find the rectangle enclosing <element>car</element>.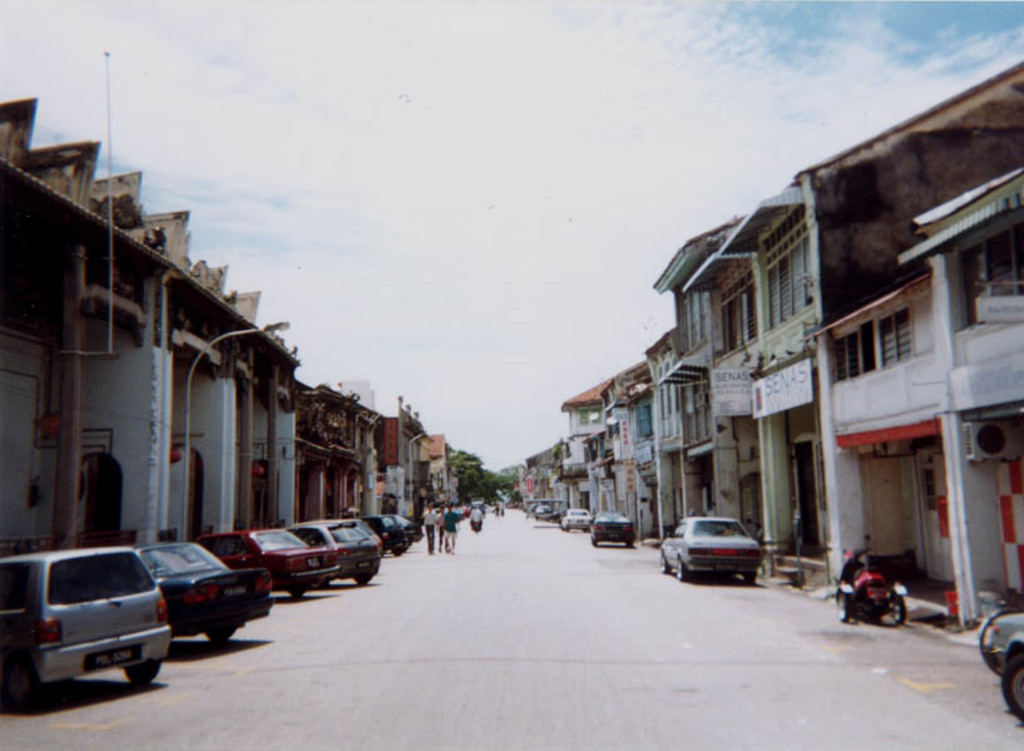
left=978, top=598, right=1023, bottom=723.
